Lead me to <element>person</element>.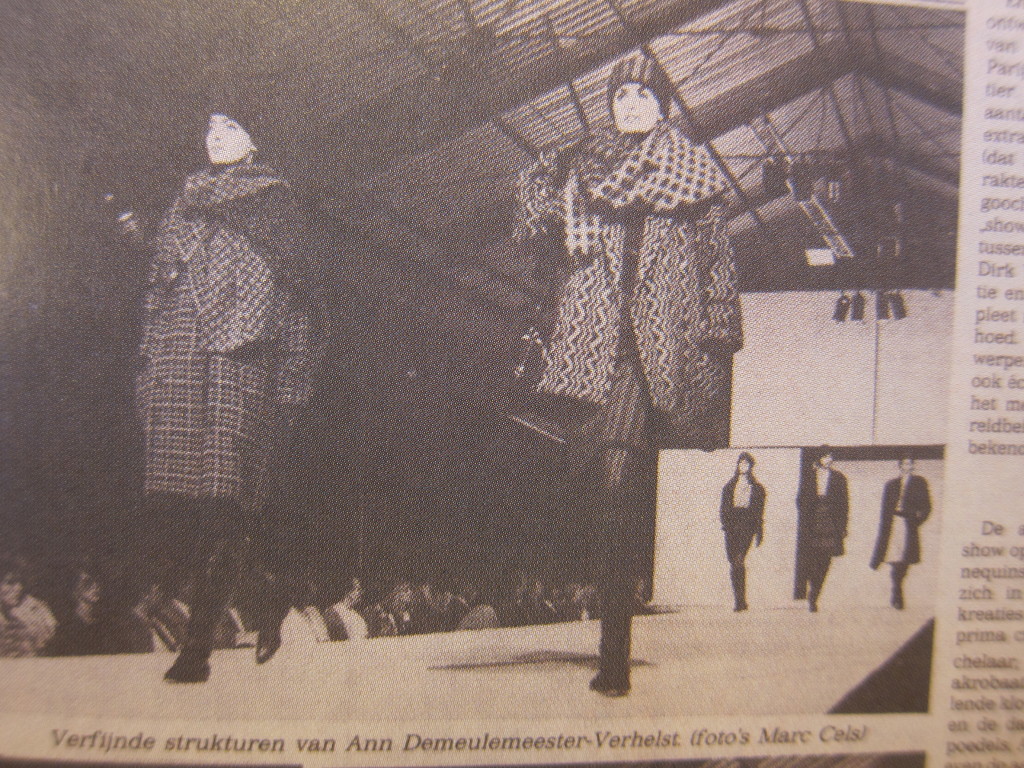
Lead to (719,451,764,614).
